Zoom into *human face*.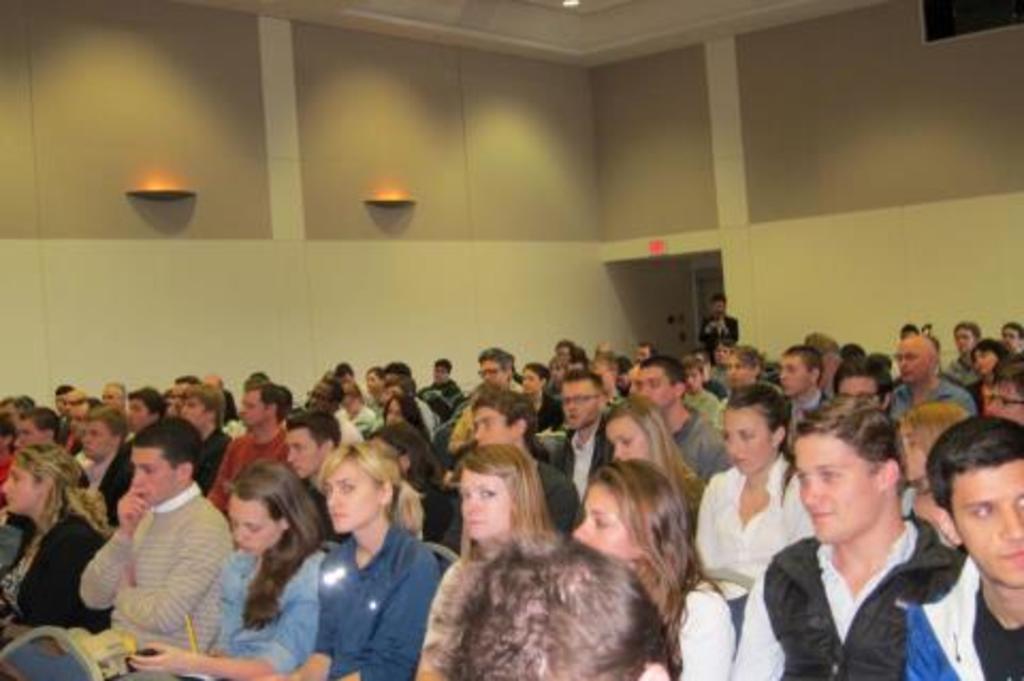
Zoom target: <bbox>900, 348, 926, 384</bbox>.
